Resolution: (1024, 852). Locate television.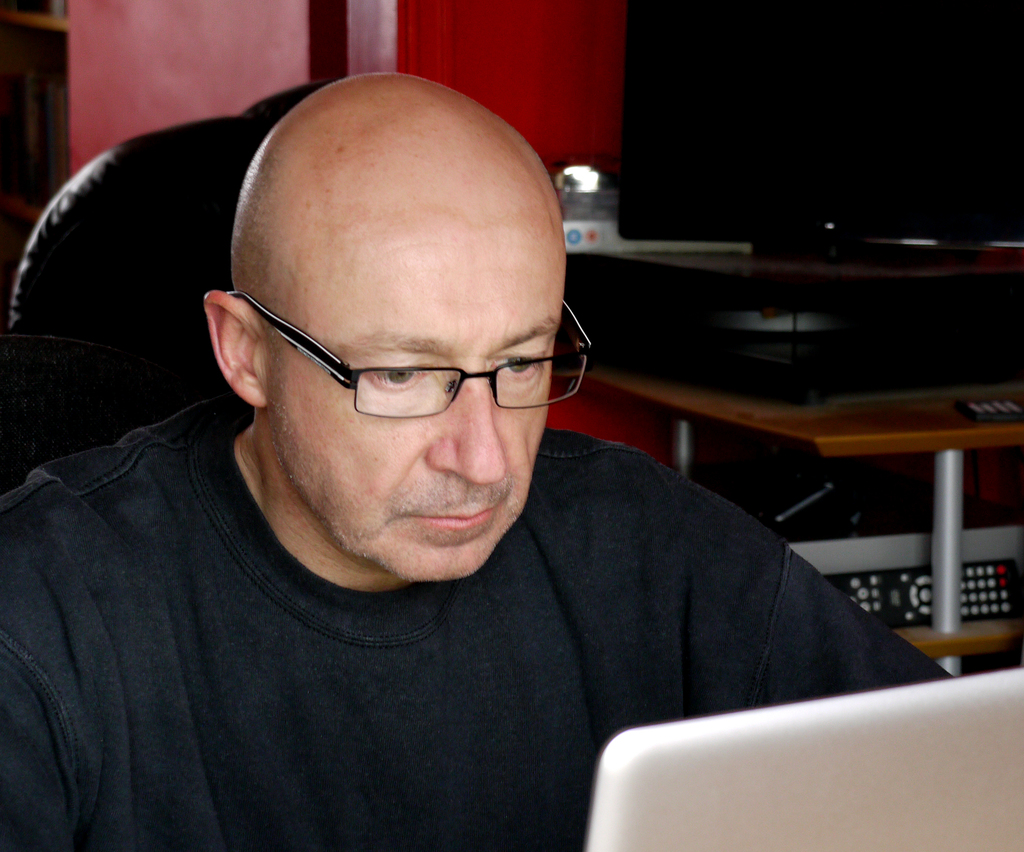
crop(620, 0, 1023, 242).
